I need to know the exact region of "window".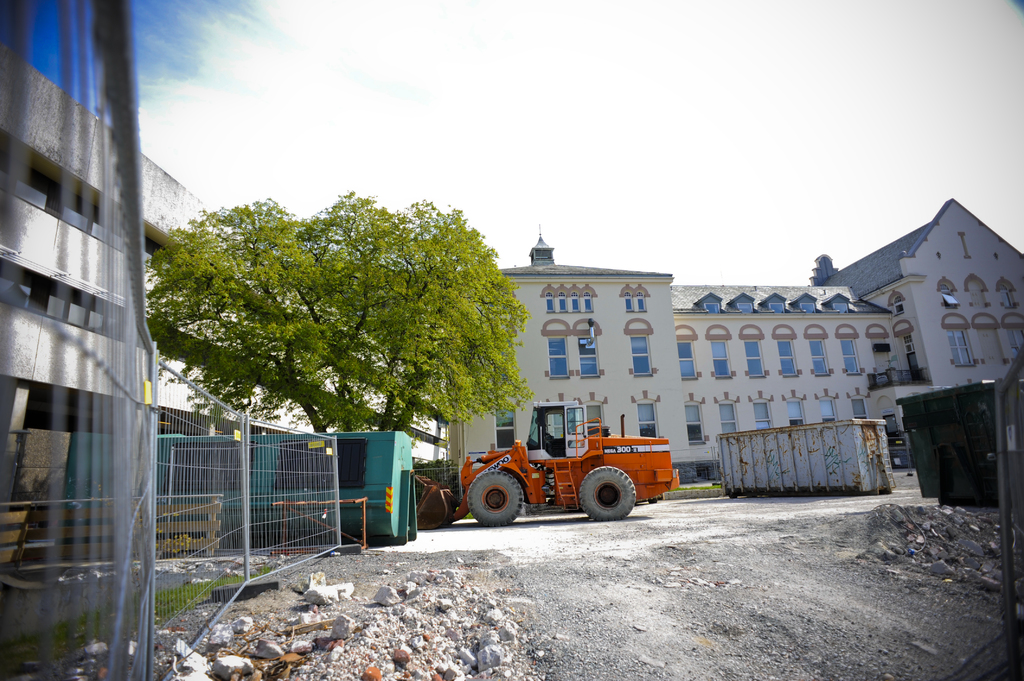
Region: 841/340/860/380.
